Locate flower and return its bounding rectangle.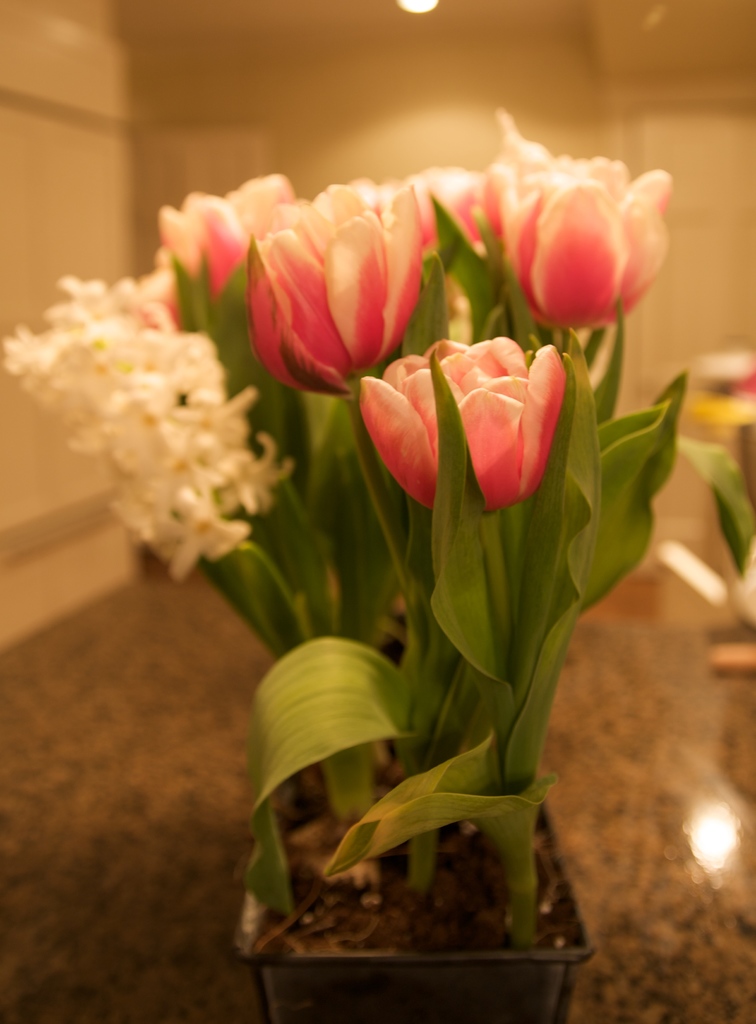
{"left": 357, "top": 323, "right": 575, "bottom": 502}.
